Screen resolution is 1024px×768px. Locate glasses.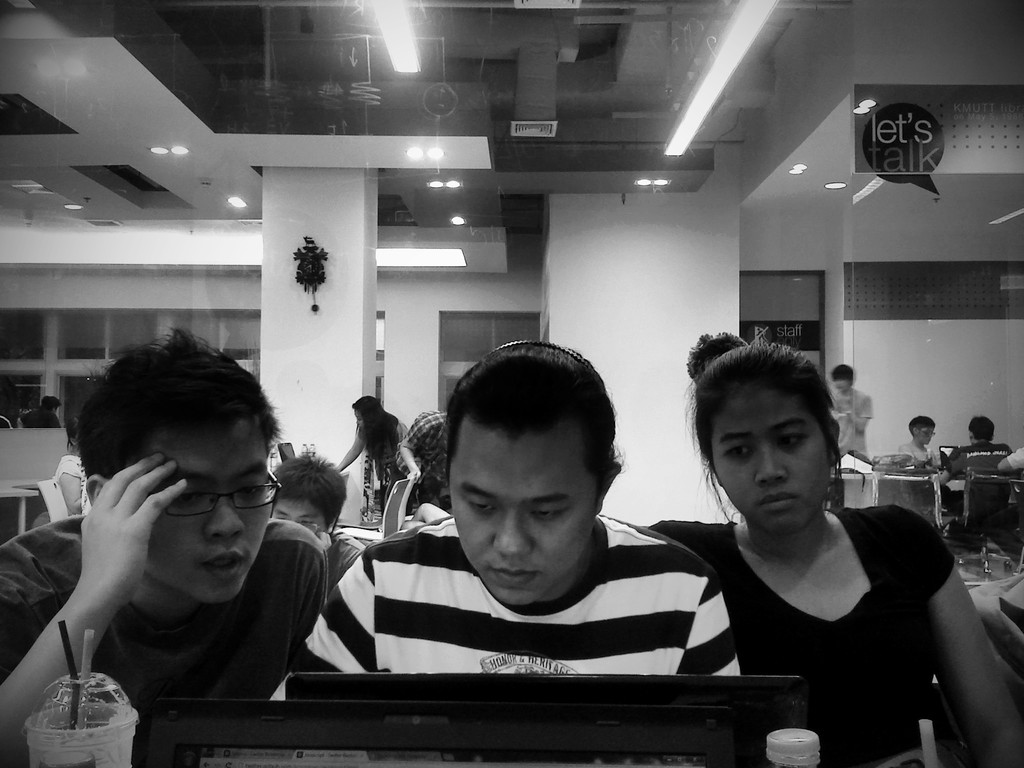
[left=160, top=469, right=278, bottom=518].
